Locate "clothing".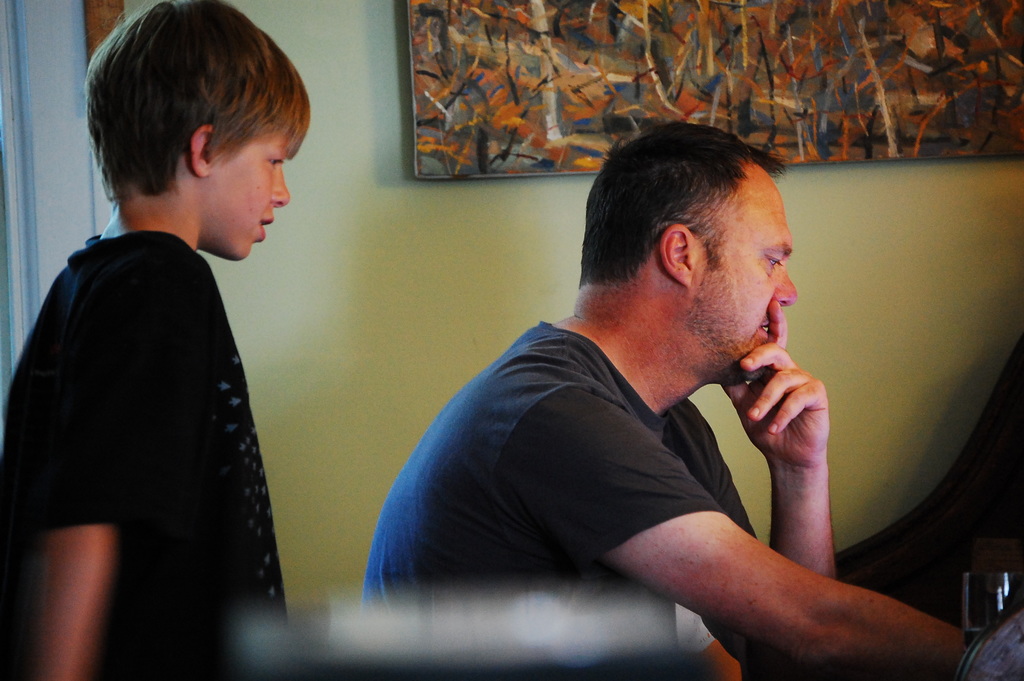
Bounding box: crop(362, 321, 764, 611).
